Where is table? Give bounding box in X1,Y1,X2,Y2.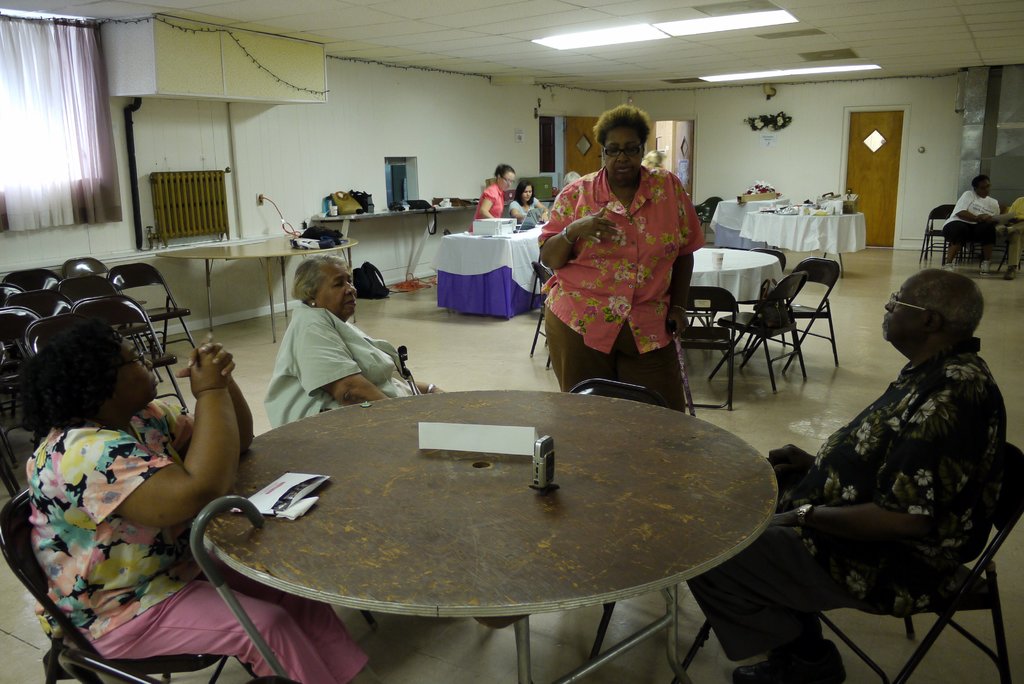
157,235,360,343.
